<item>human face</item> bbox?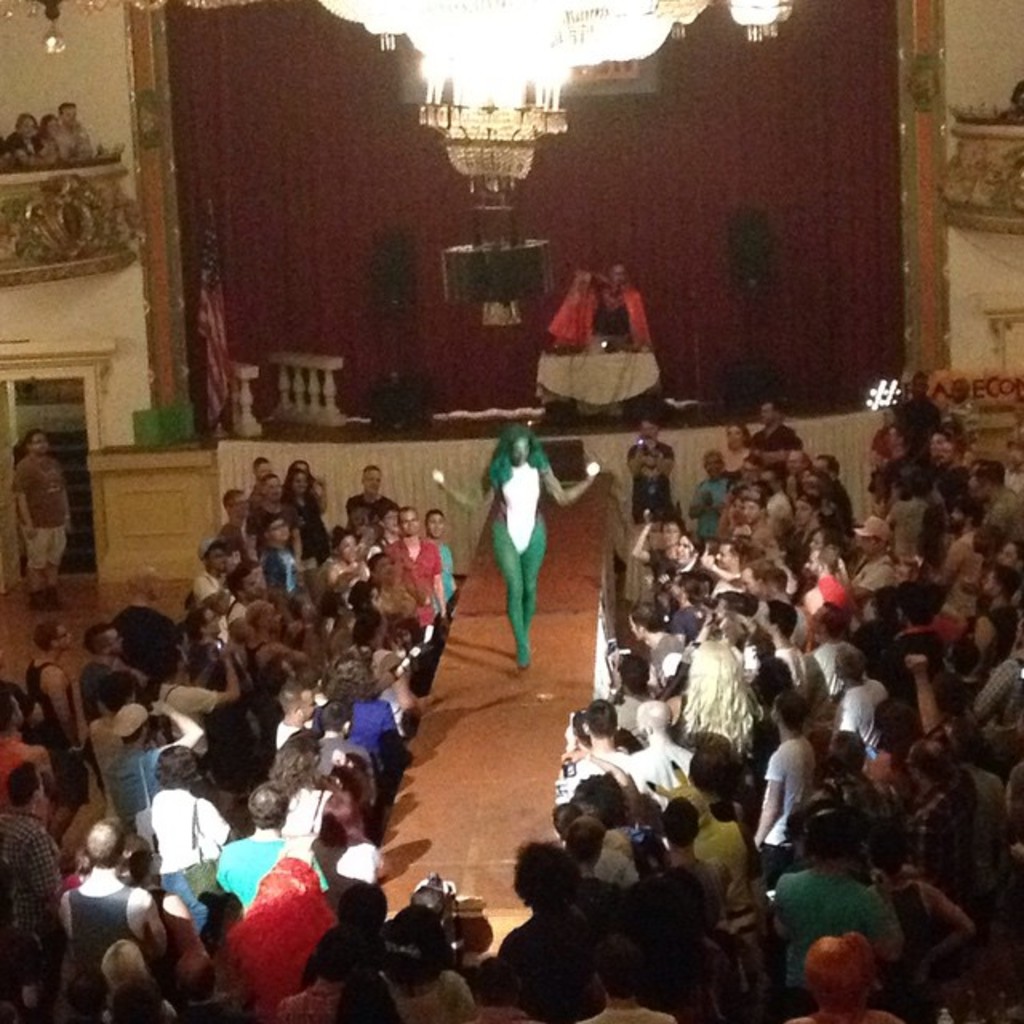
{"left": 398, "top": 510, "right": 419, "bottom": 534}
